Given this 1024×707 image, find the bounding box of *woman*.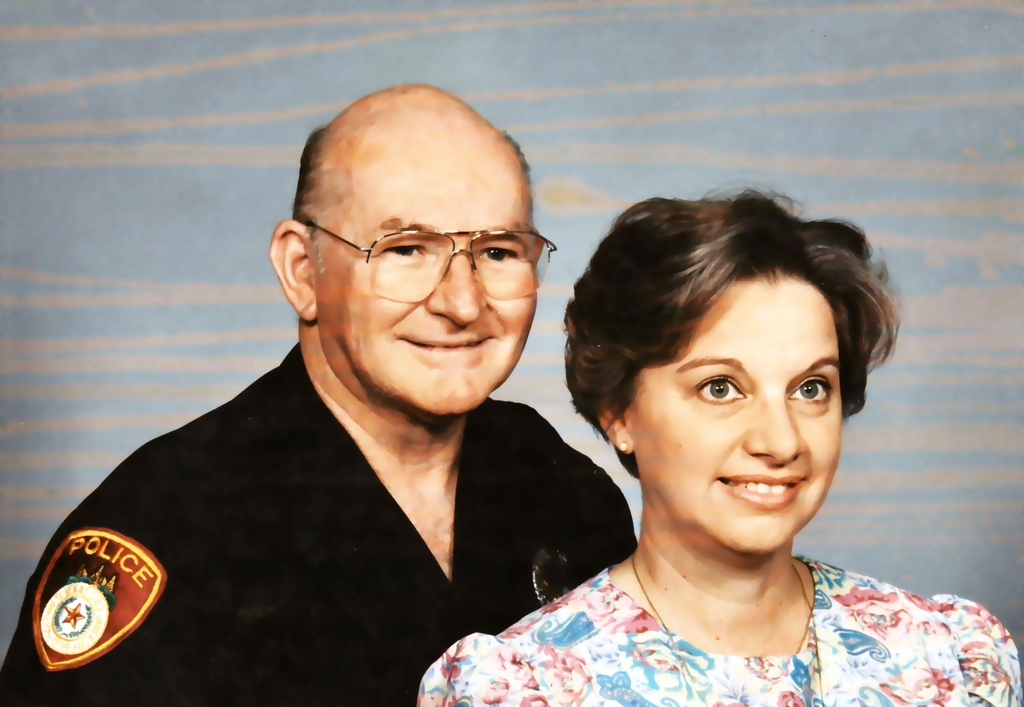
bbox=[461, 159, 953, 706].
